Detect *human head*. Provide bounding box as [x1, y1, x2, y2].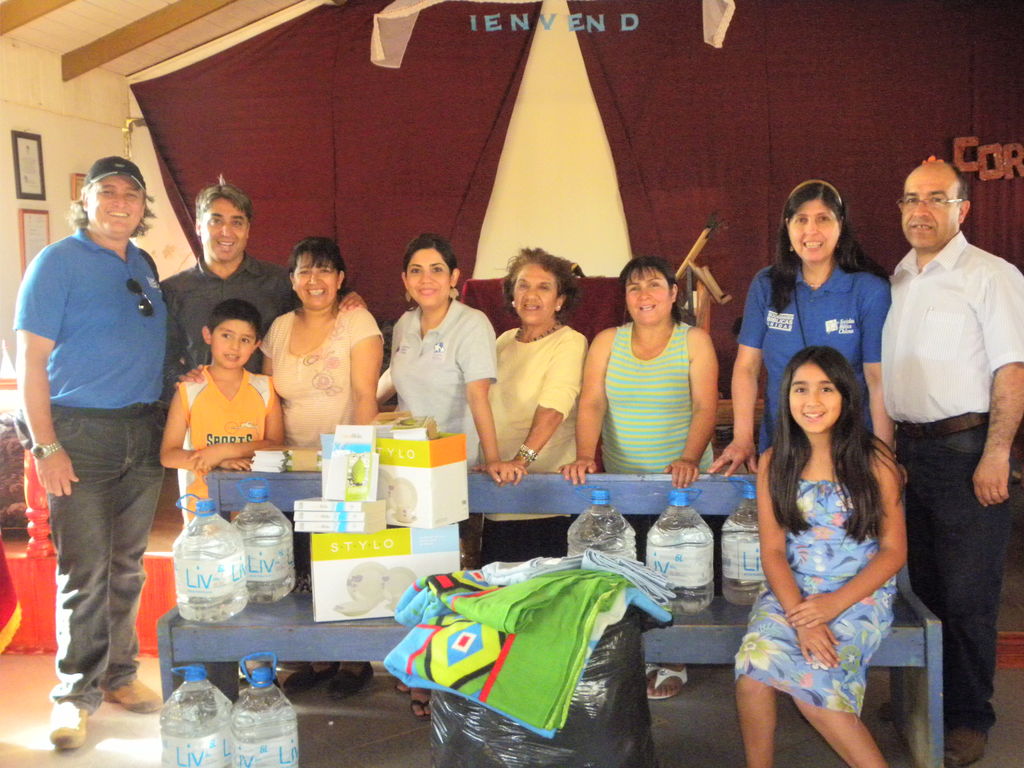
[195, 184, 250, 263].
